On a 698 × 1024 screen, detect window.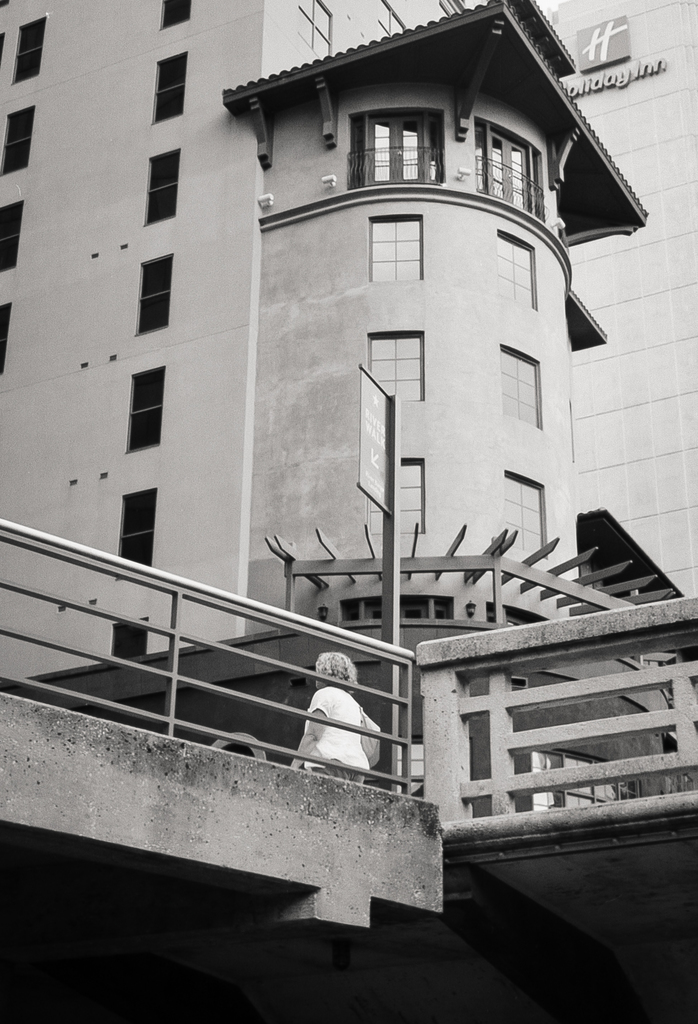
x1=0, y1=195, x2=24, y2=274.
